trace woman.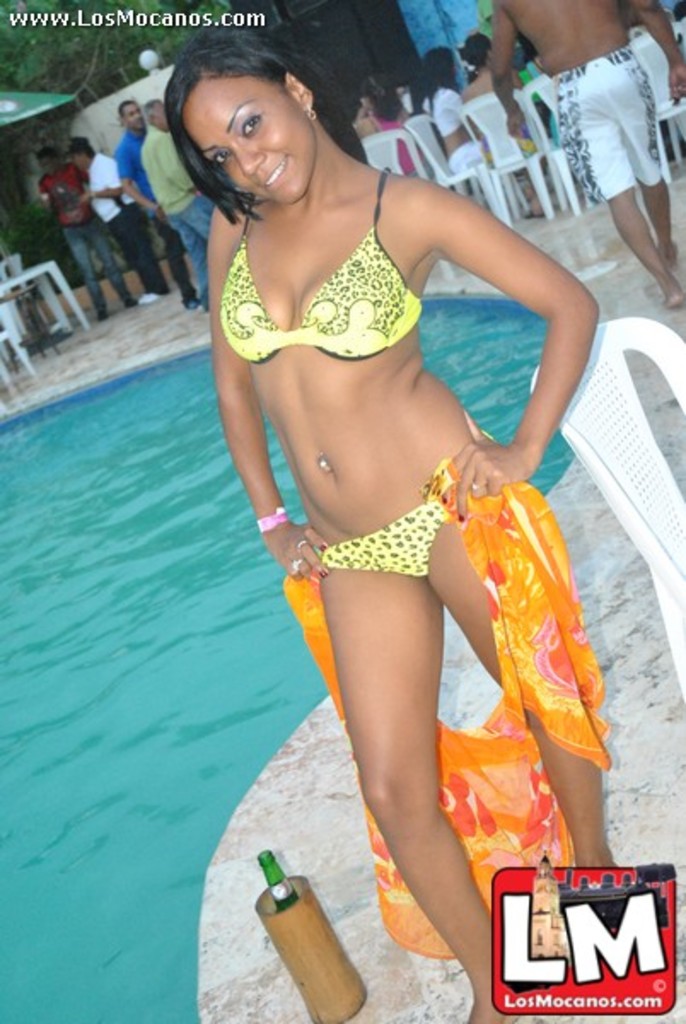
Traced to 413 41 486 176.
